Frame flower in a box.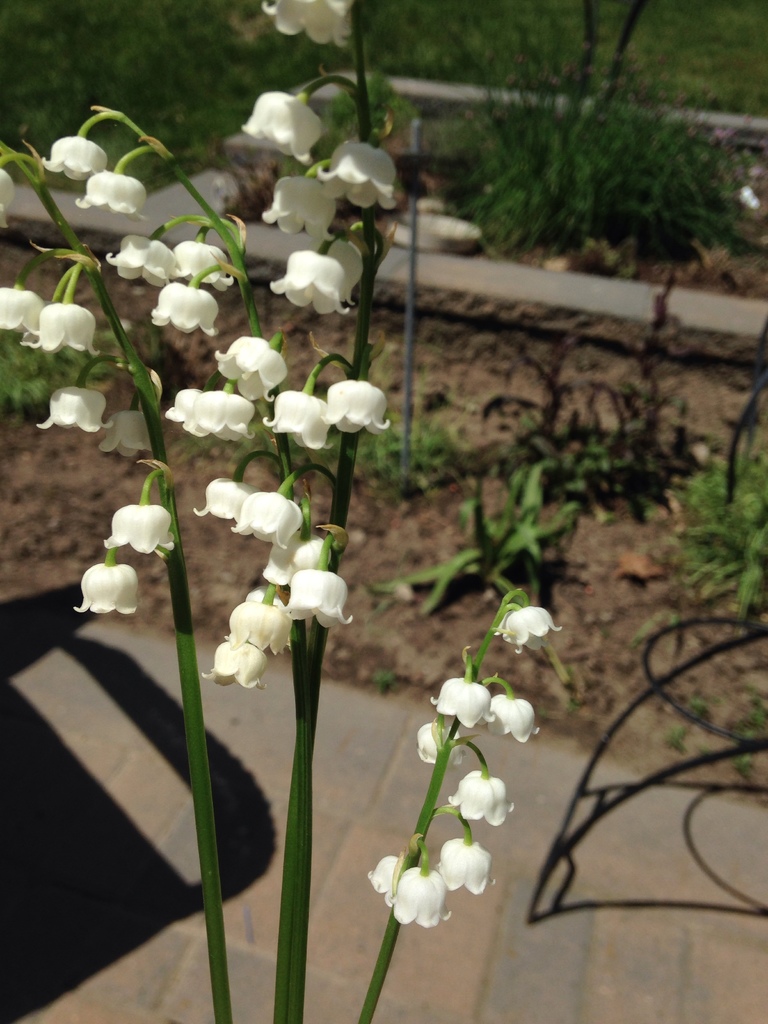
box=[200, 636, 268, 692].
